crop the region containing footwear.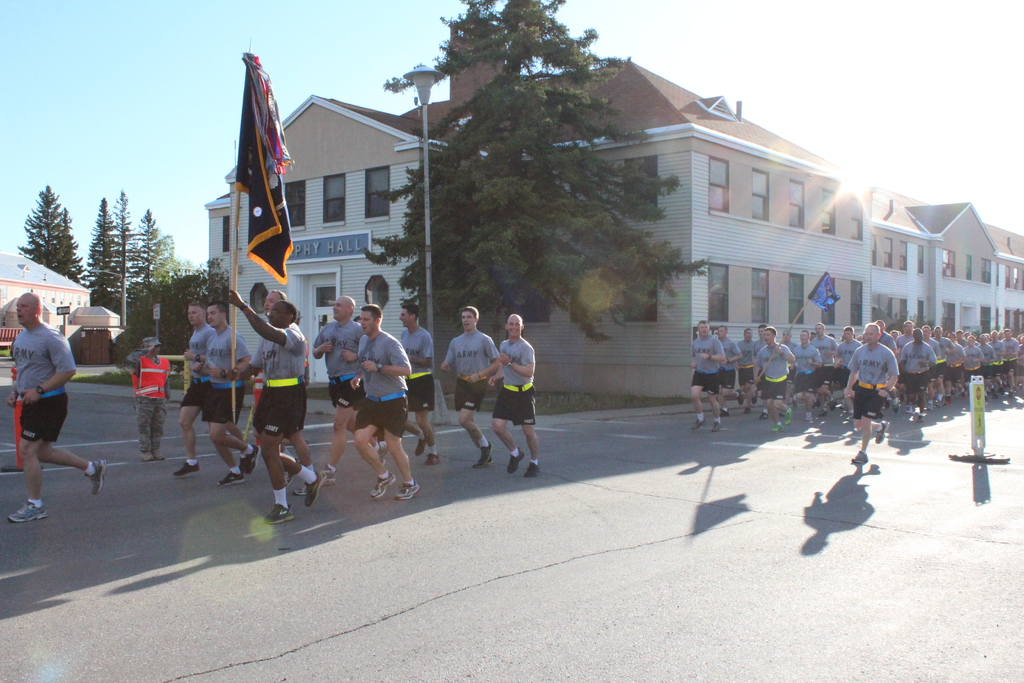
Crop region: BBox(376, 441, 391, 465).
